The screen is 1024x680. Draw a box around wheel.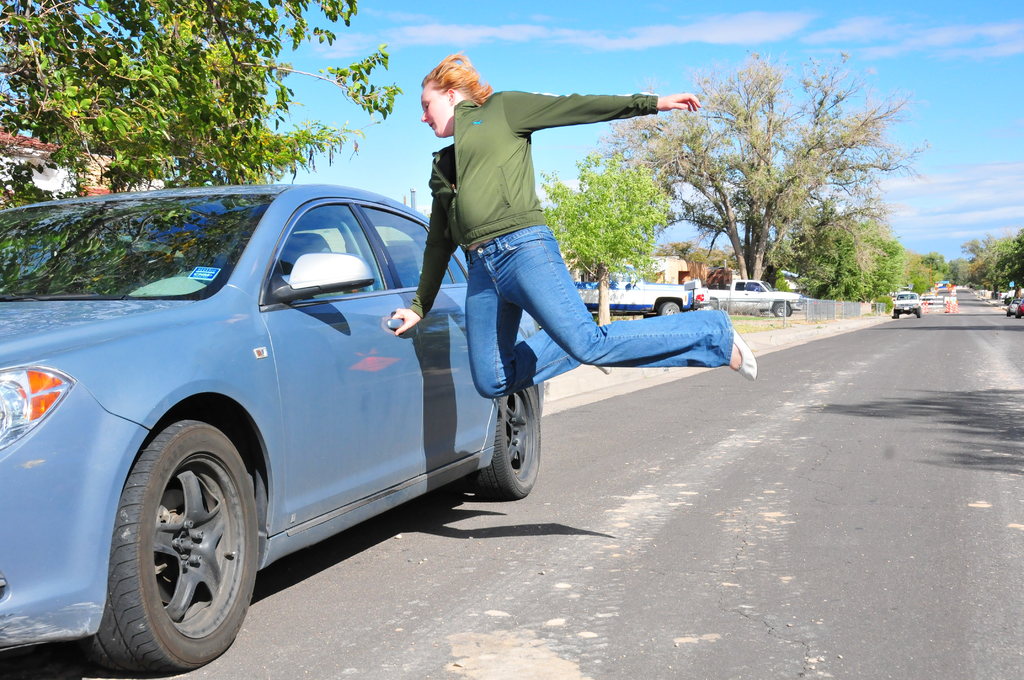
698 299 717 309.
